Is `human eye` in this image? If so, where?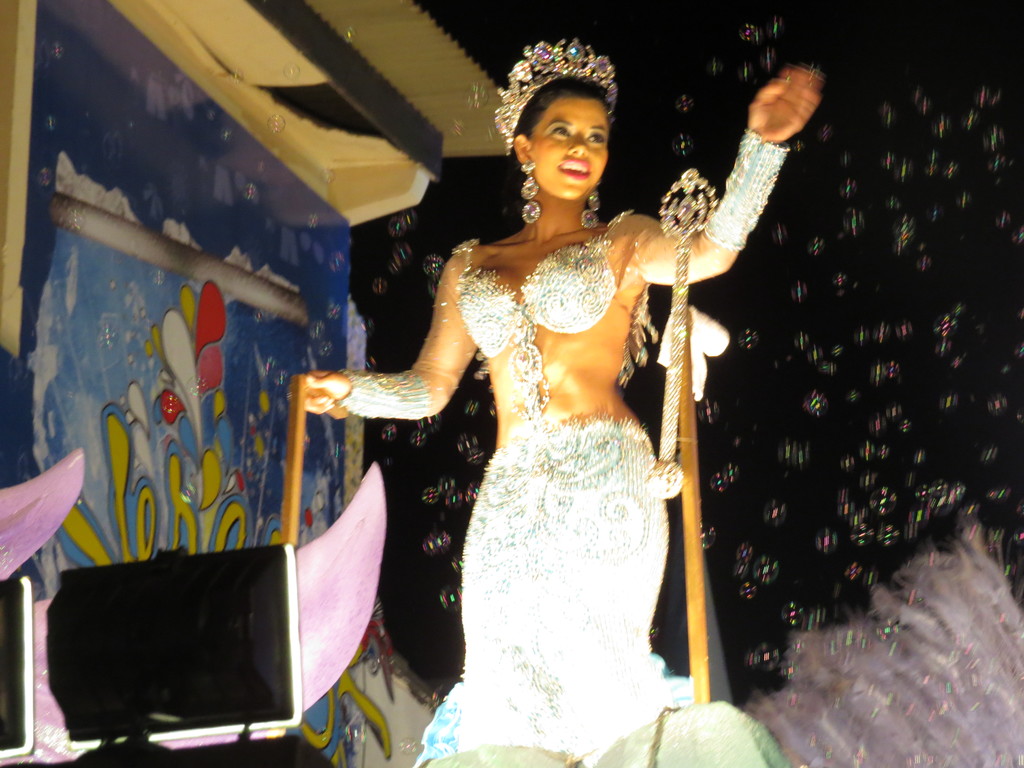
Yes, at select_region(583, 129, 604, 145).
